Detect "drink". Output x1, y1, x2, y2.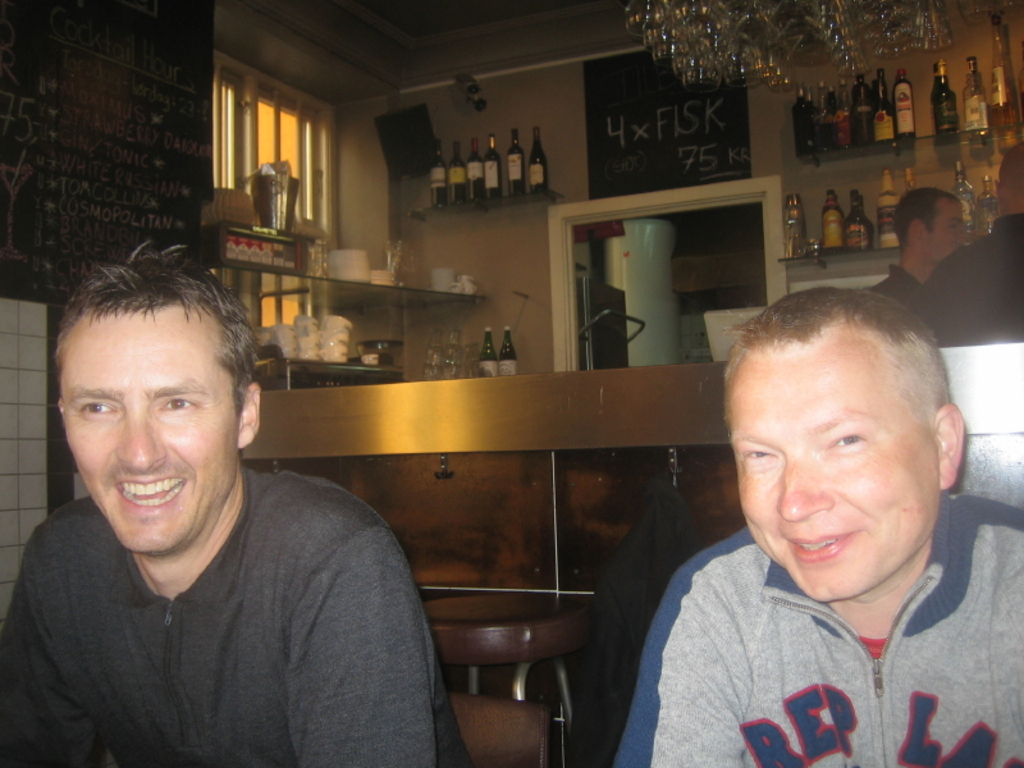
815, 82, 824, 156.
